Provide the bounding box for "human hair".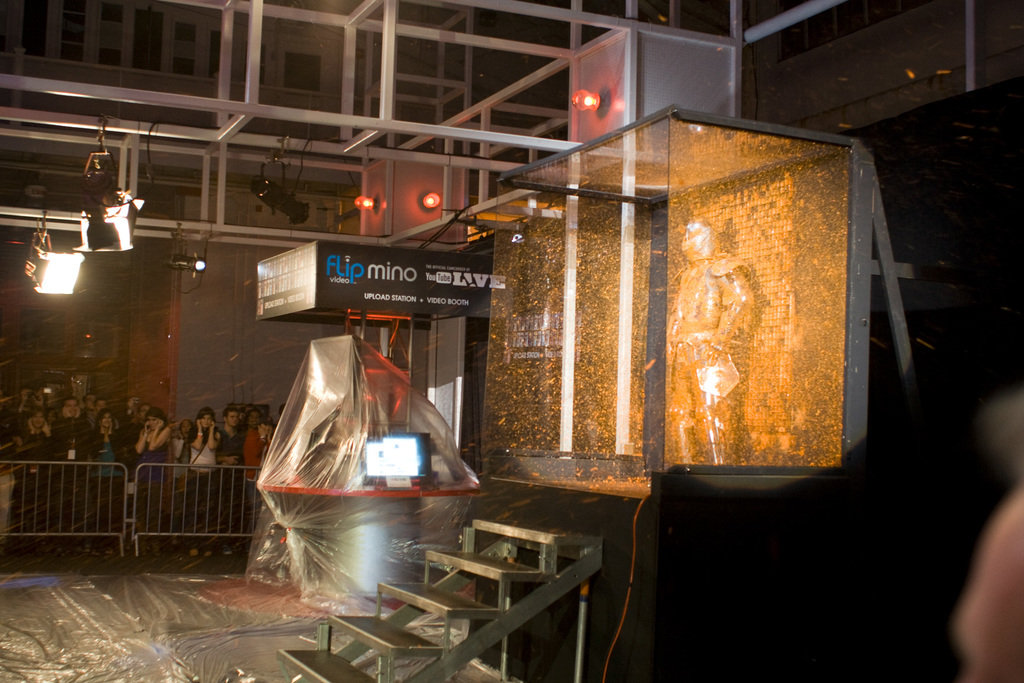
<box>245,409,261,426</box>.
